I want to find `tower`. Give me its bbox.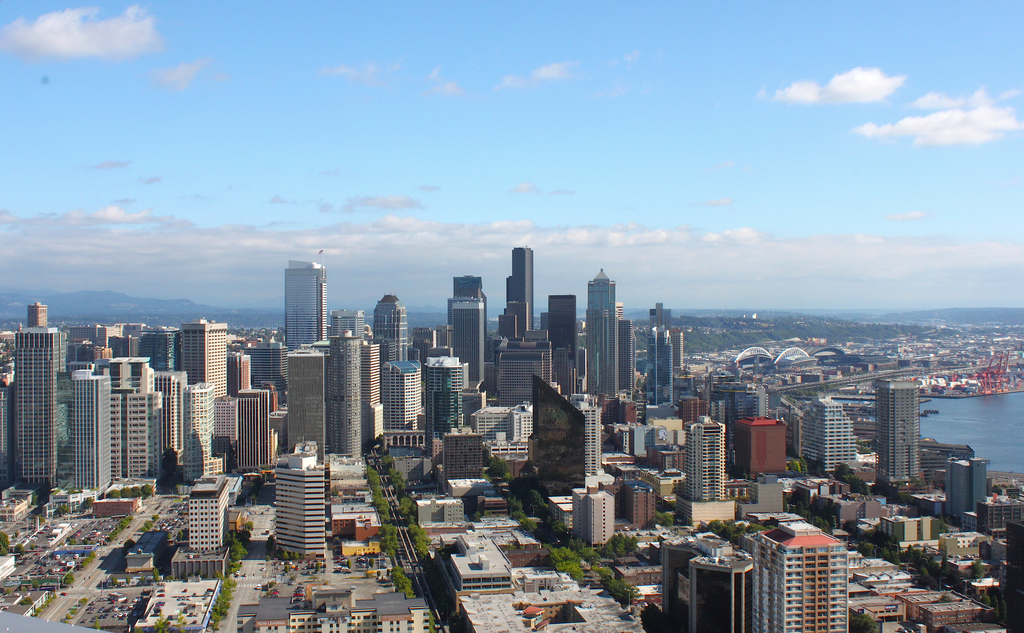
(x1=449, y1=428, x2=490, y2=481).
